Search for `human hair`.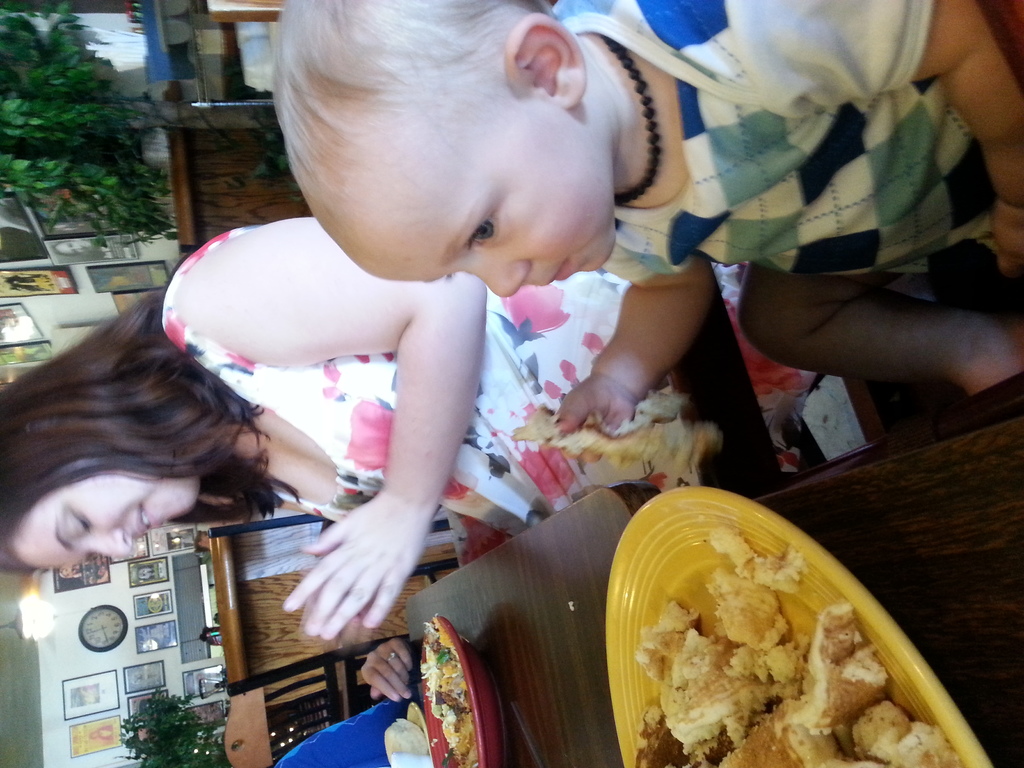
Found at 6/305/270/593.
